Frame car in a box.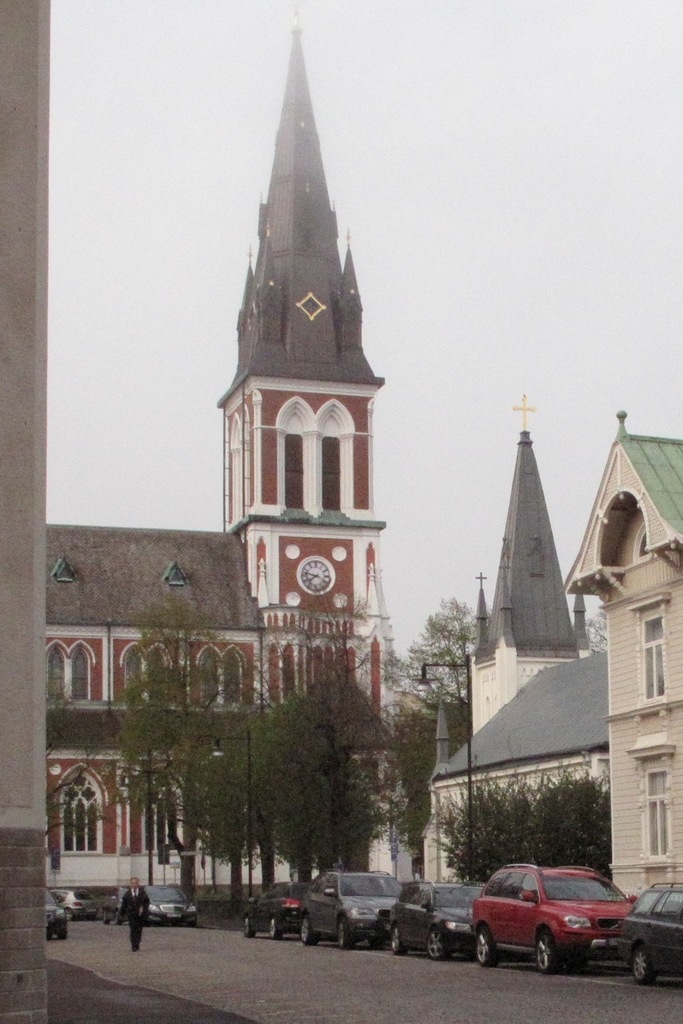
(614, 889, 682, 976).
